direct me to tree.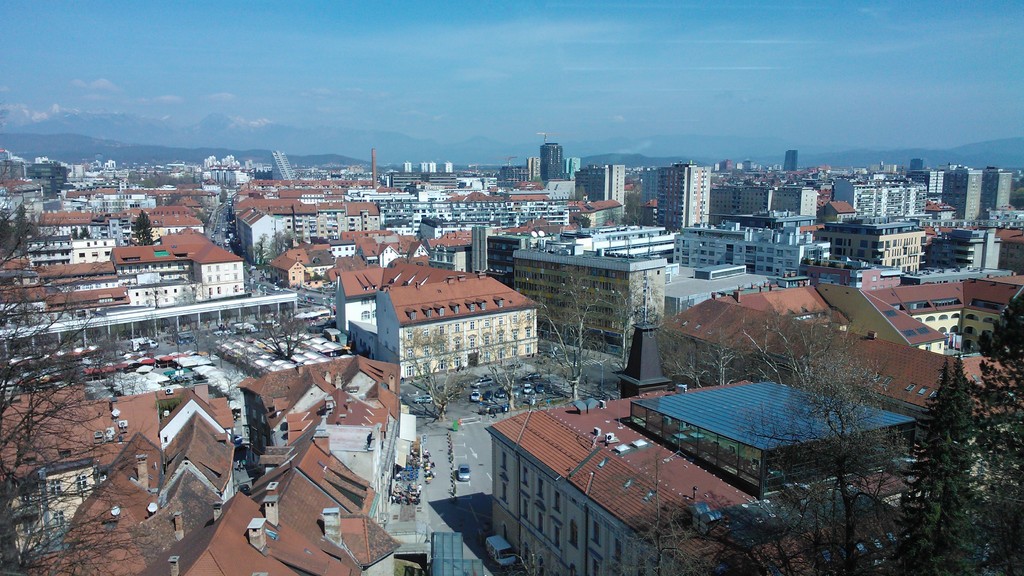
Direction: detection(889, 360, 1012, 525).
